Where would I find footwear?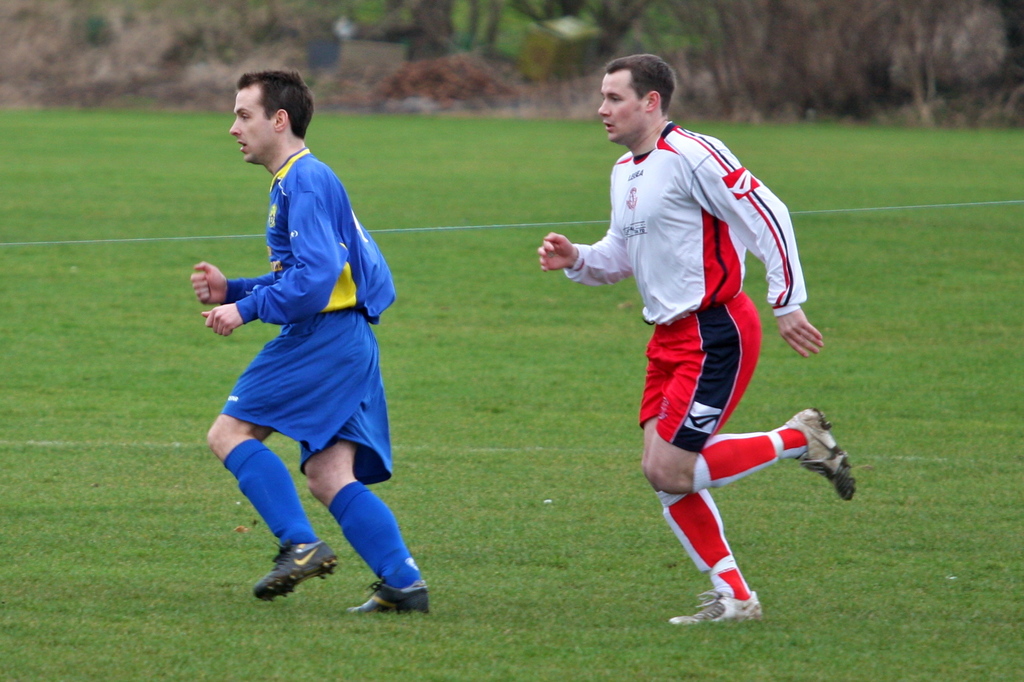
At 796:418:858:502.
